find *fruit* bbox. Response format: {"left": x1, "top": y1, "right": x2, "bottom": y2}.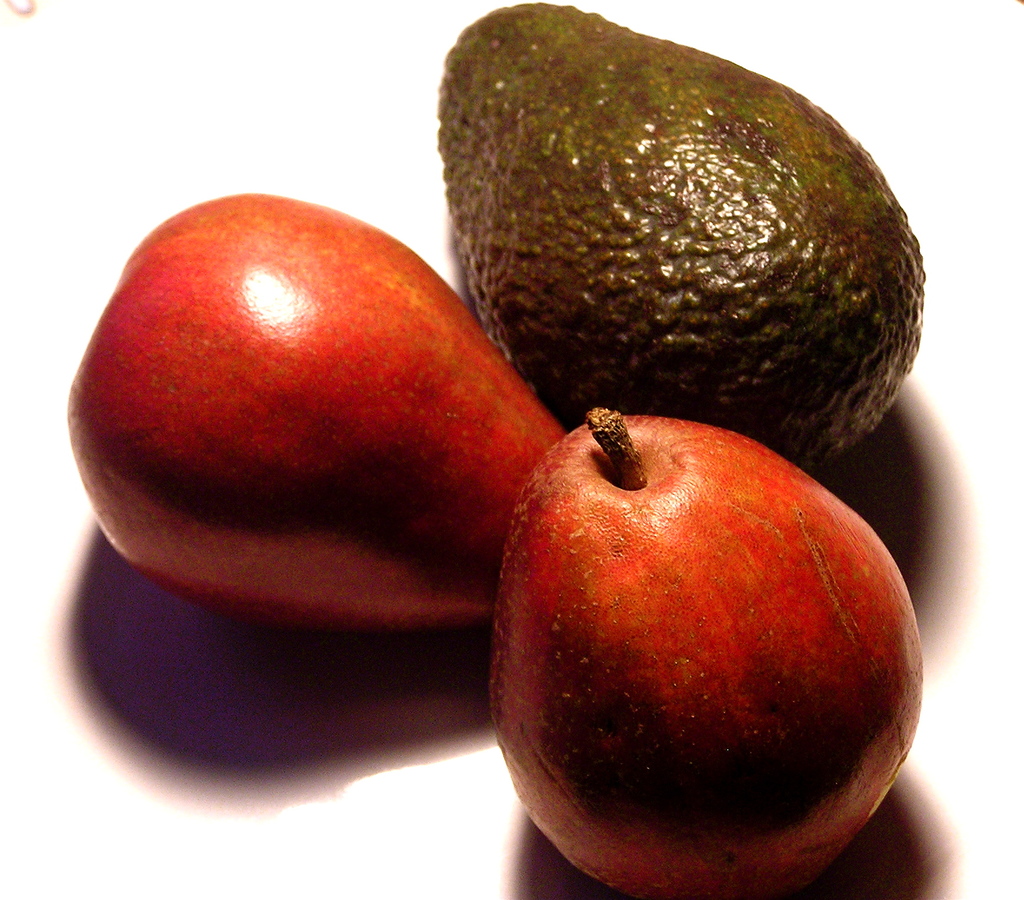
{"left": 485, "top": 413, "right": 922, "bottom": 899}.
